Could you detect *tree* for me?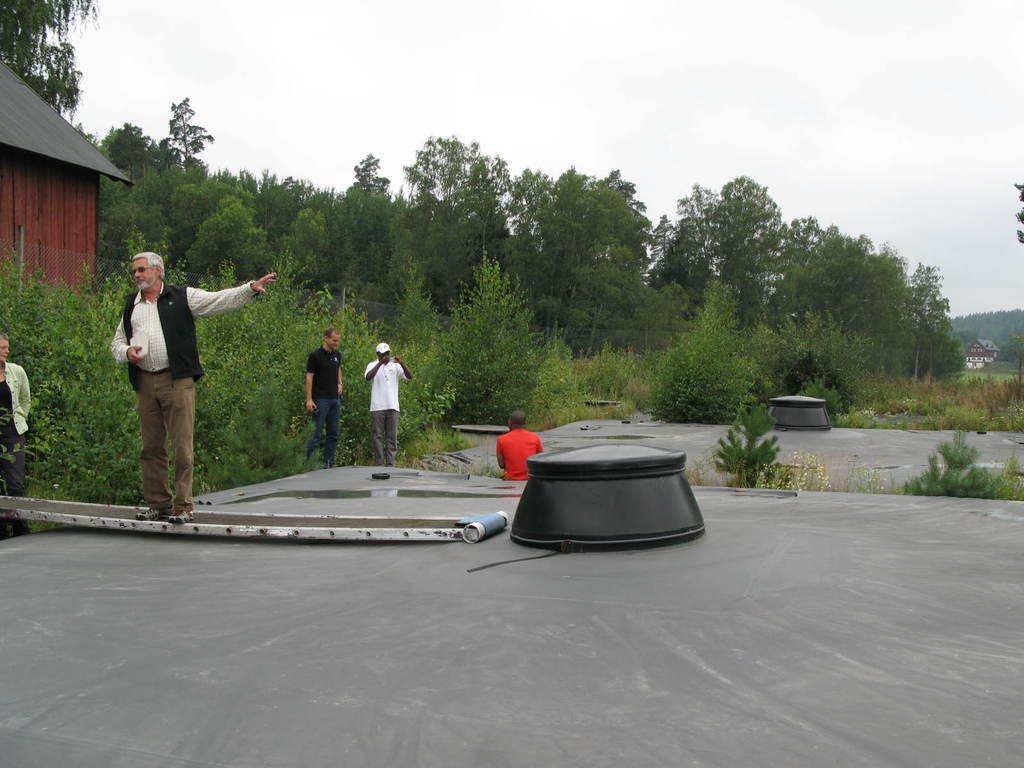
Detection result: Rect(763, 232, 918, 373).
